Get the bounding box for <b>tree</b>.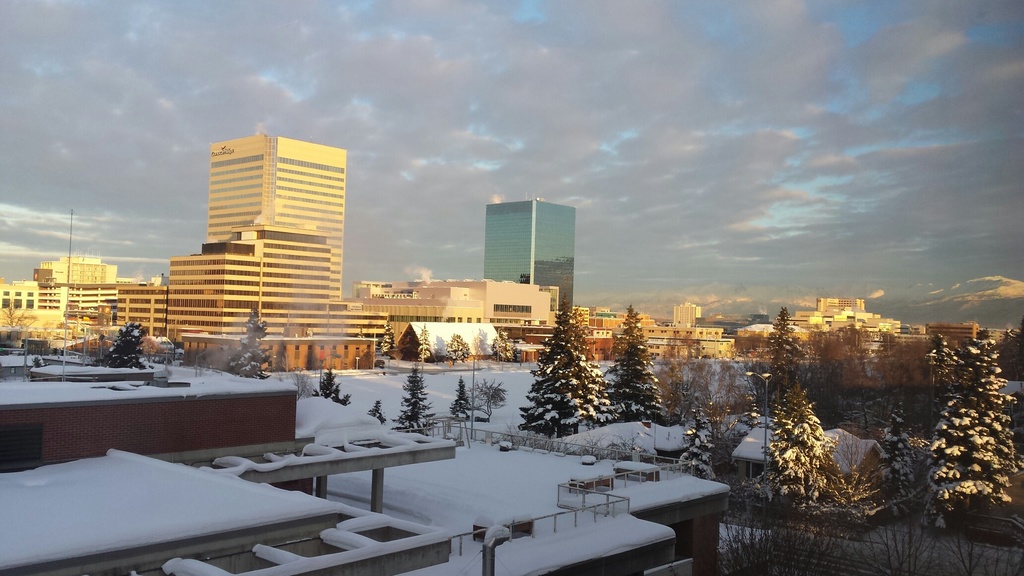
box(922, 330, 1023, 530).
